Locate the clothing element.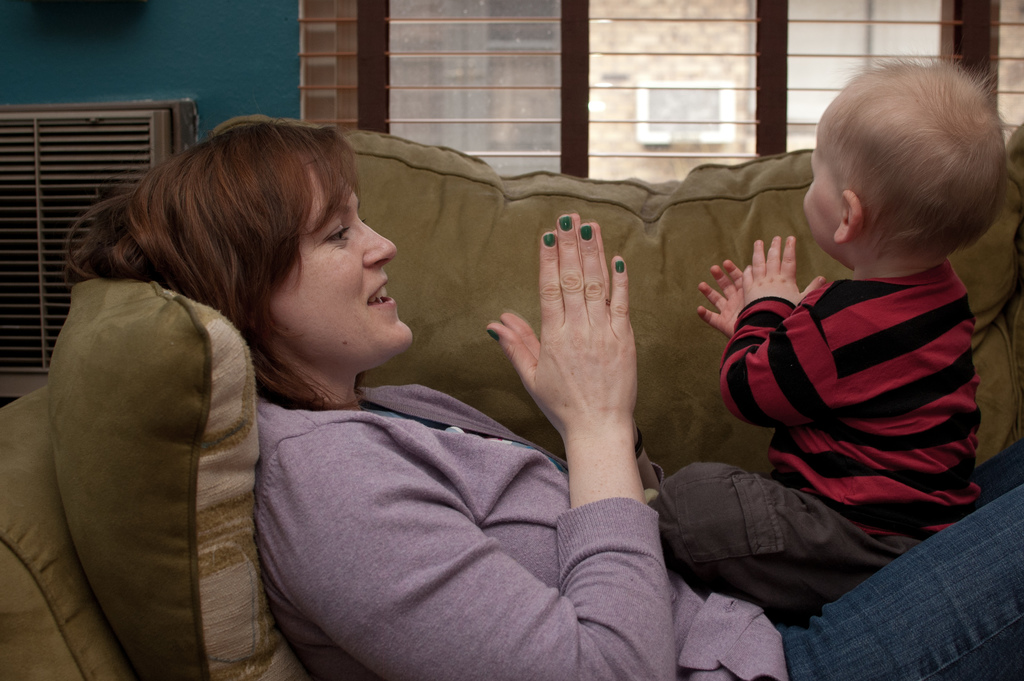
Element bbox: select_region(701, 197, 995, 567).
